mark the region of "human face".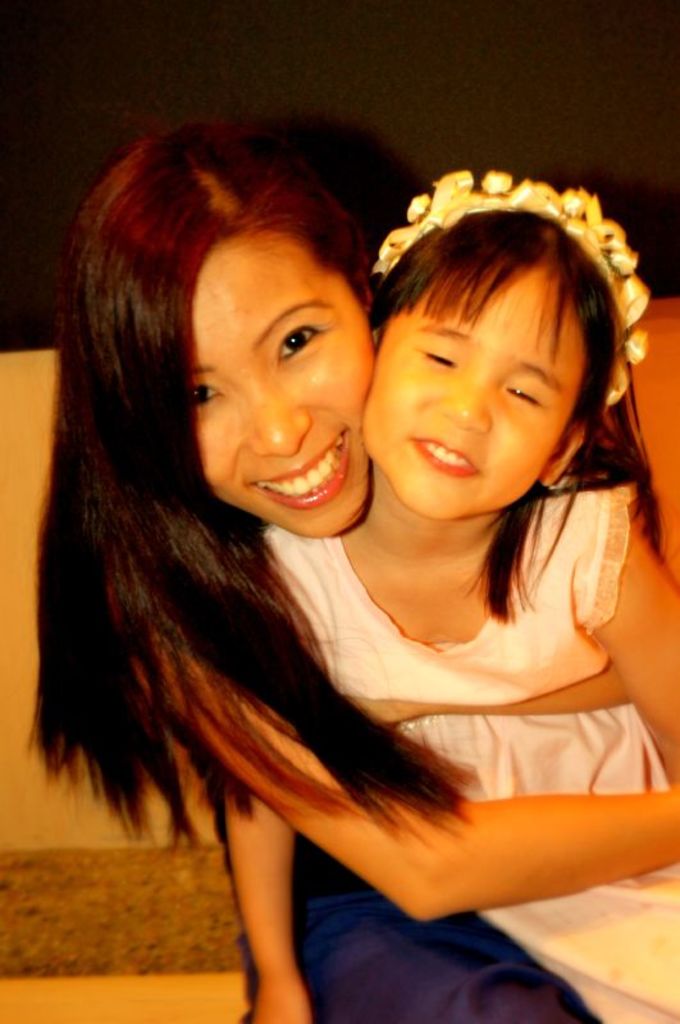
Region: left=184, top=234, right=374, bottom=536.
